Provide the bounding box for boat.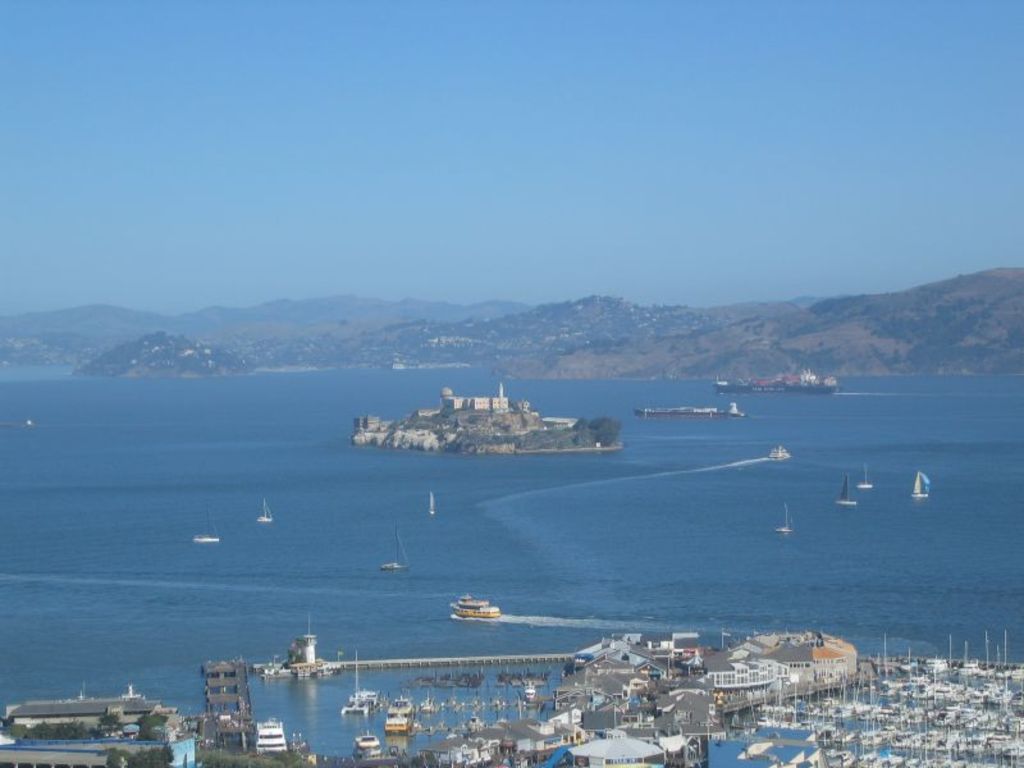
[910,468,928,500].
